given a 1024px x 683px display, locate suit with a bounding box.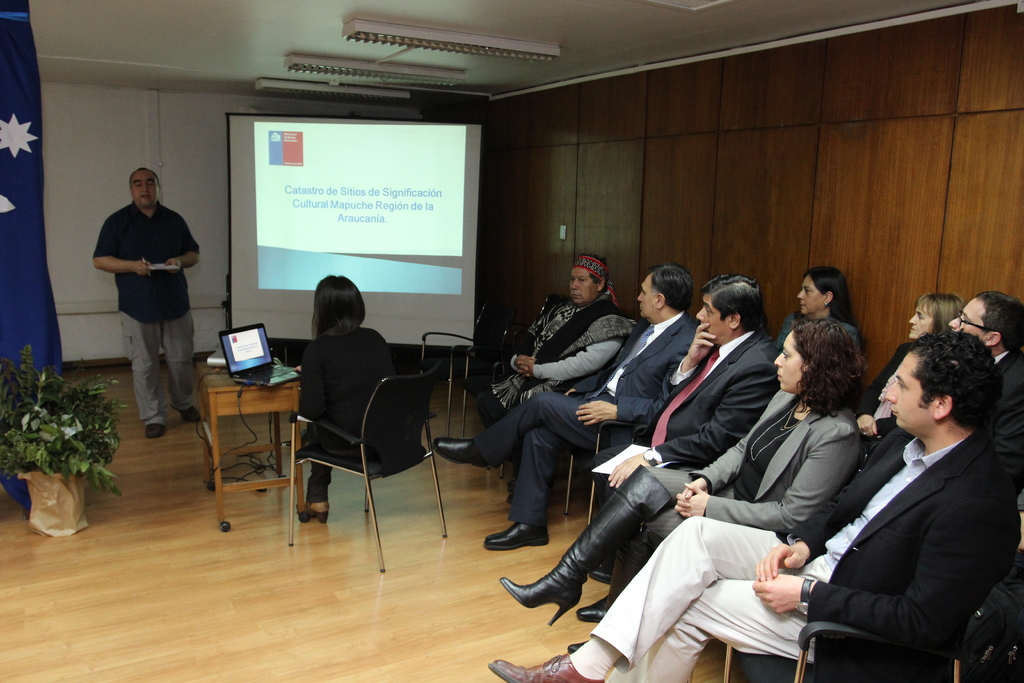
Located: {"left": 993, "top": 348, "right": 1023, "bottom": 433}.
